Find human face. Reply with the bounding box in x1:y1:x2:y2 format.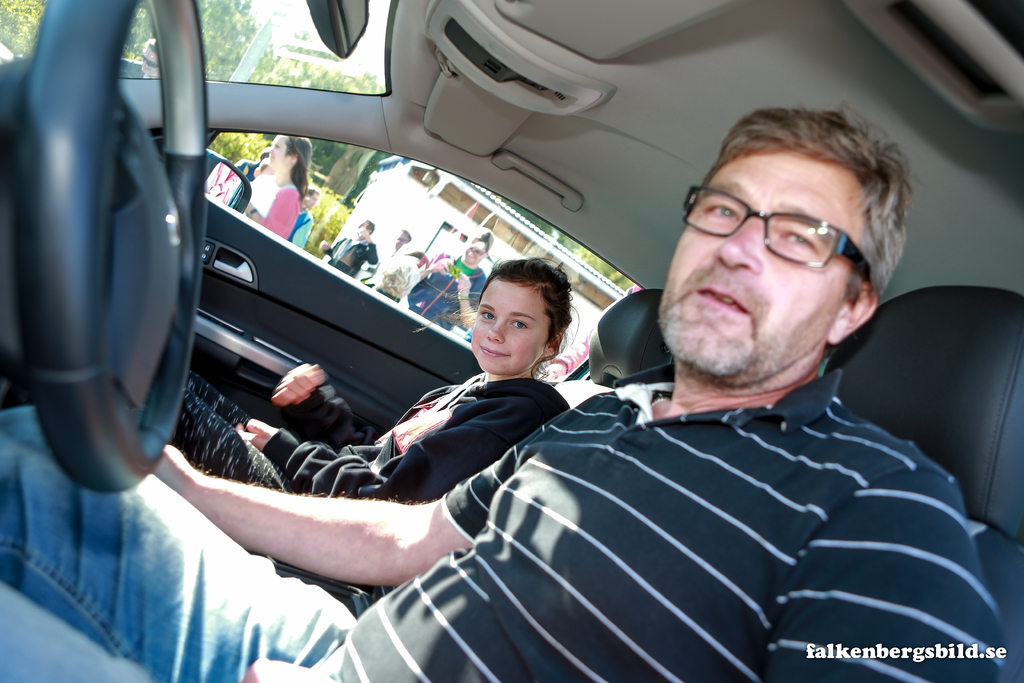
469:276:548:372.
